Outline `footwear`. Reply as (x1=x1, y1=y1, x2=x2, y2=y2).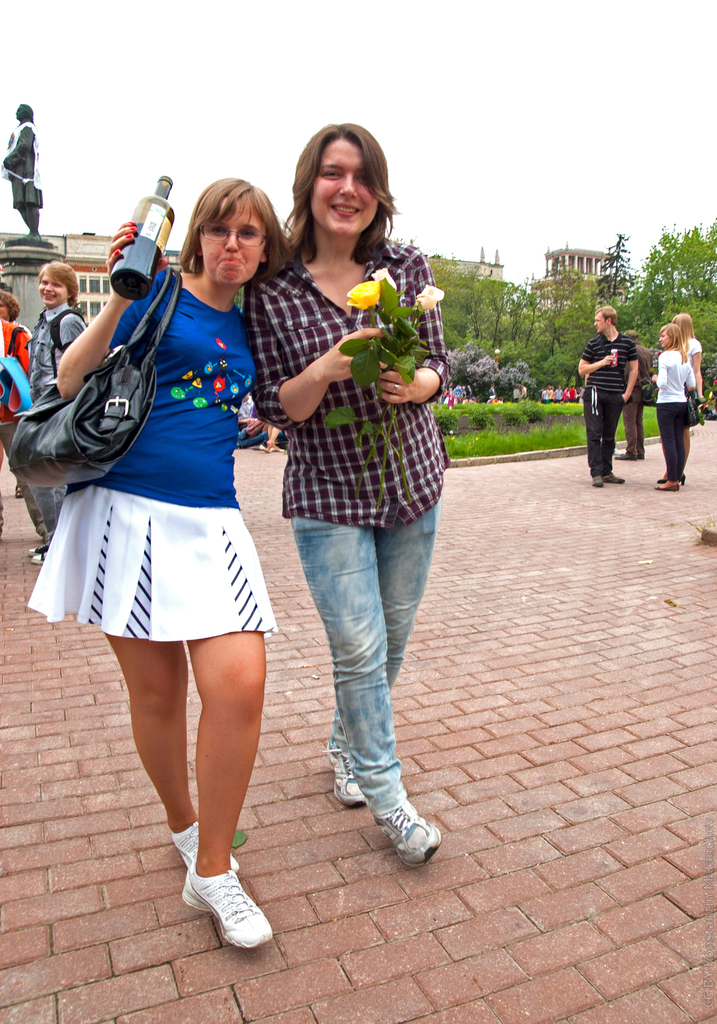
(x1=327, y1=745, x2=366, y2=806).
